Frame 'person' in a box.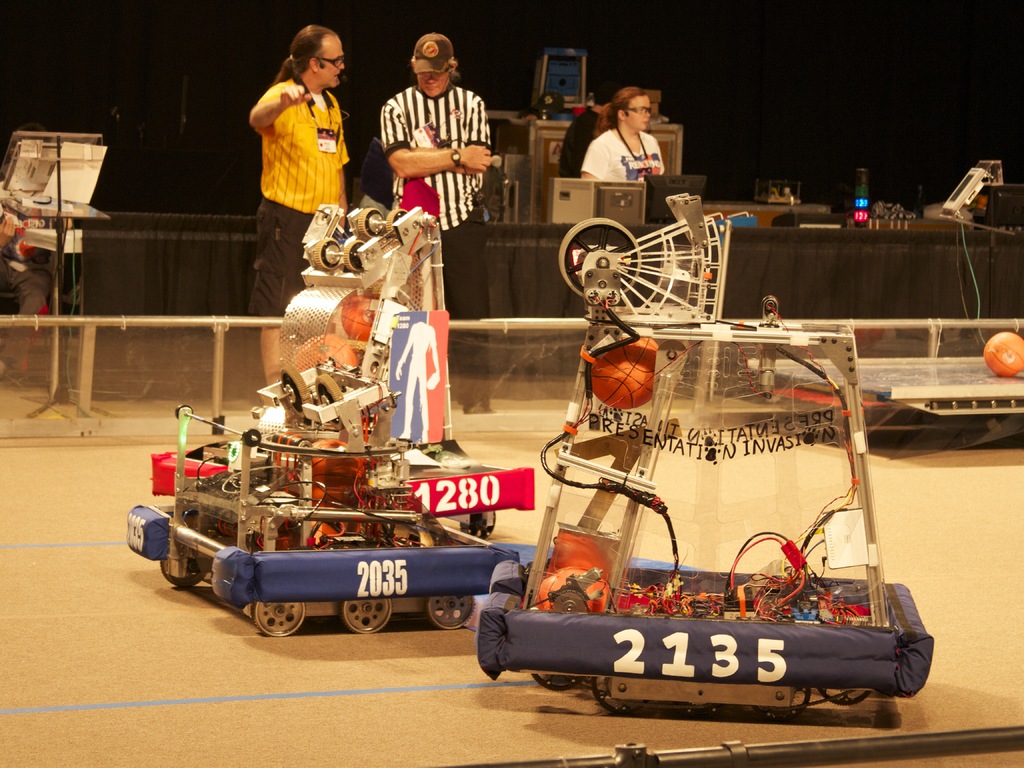
pyautogui.locateOnScreen(247, 19, 356, 397).
